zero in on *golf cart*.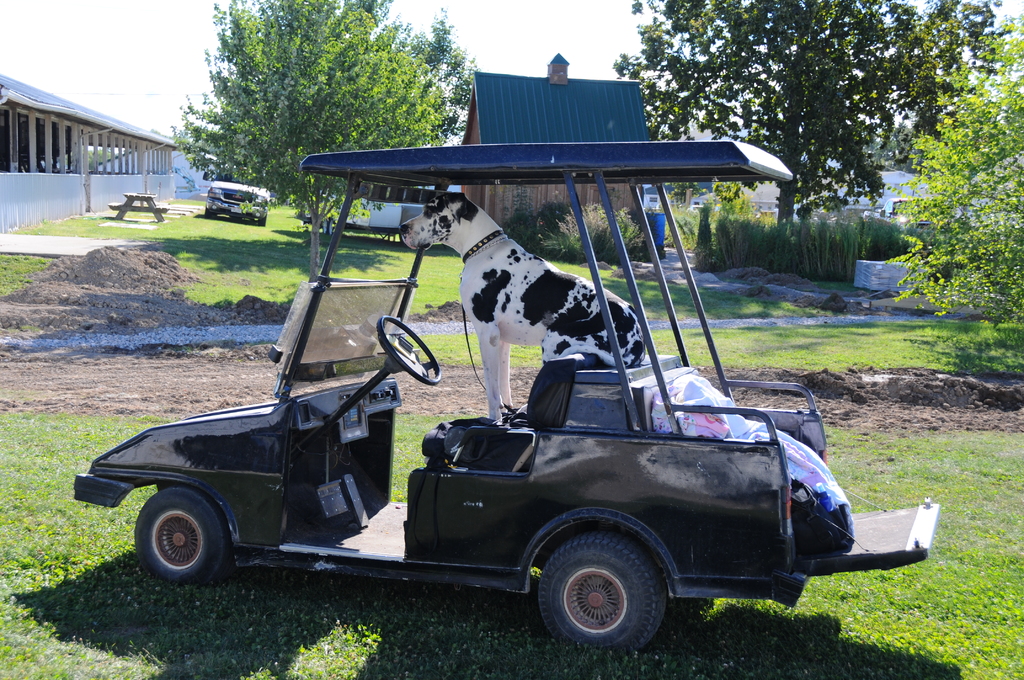
Zeroed in: l=73, t=139, r=943, b=658.
